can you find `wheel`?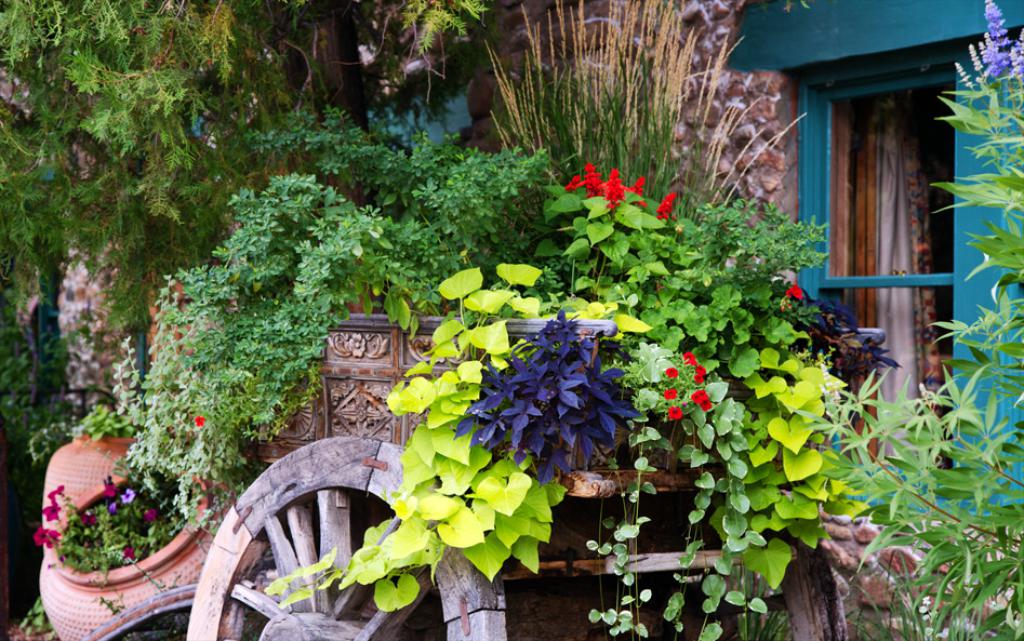
Yes, bounding box: (x1=659, y1=486, x2=847, y2=640).
